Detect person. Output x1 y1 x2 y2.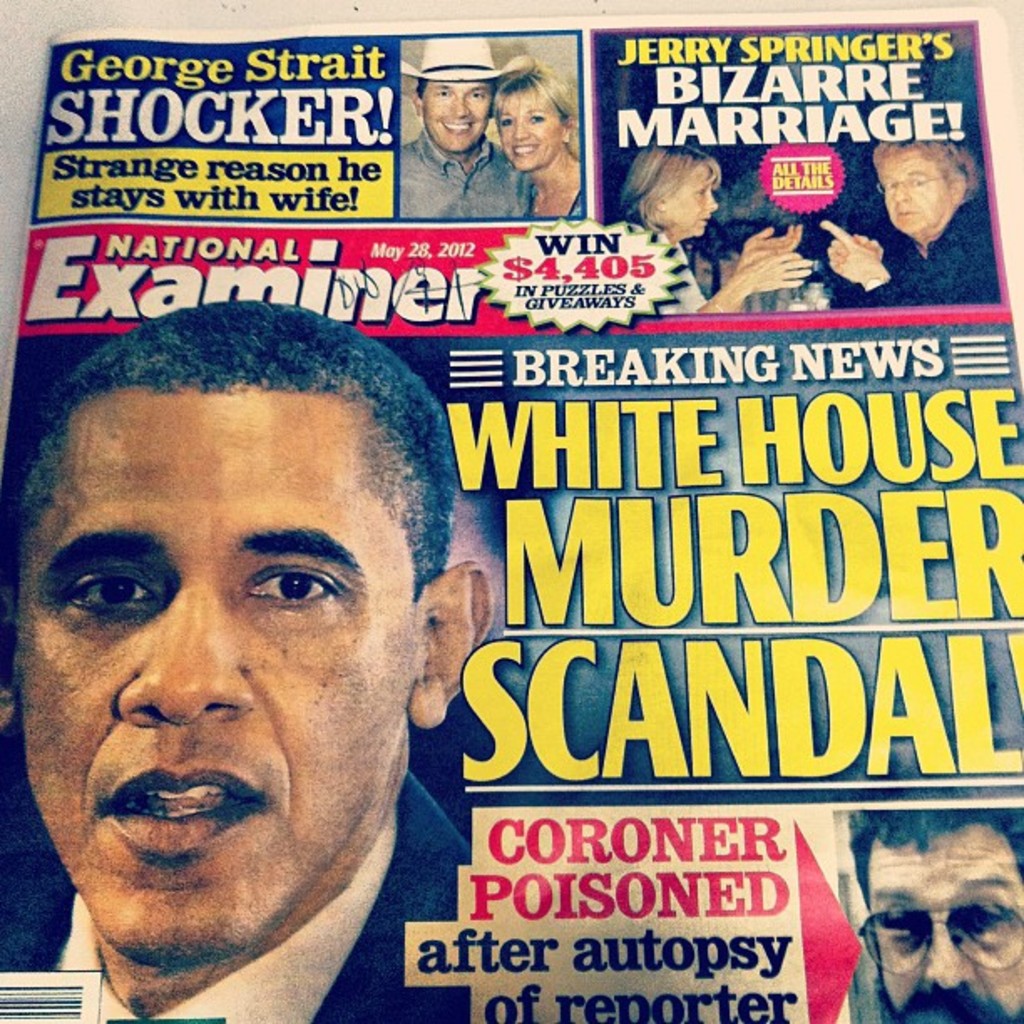
0 313 505 1022.
